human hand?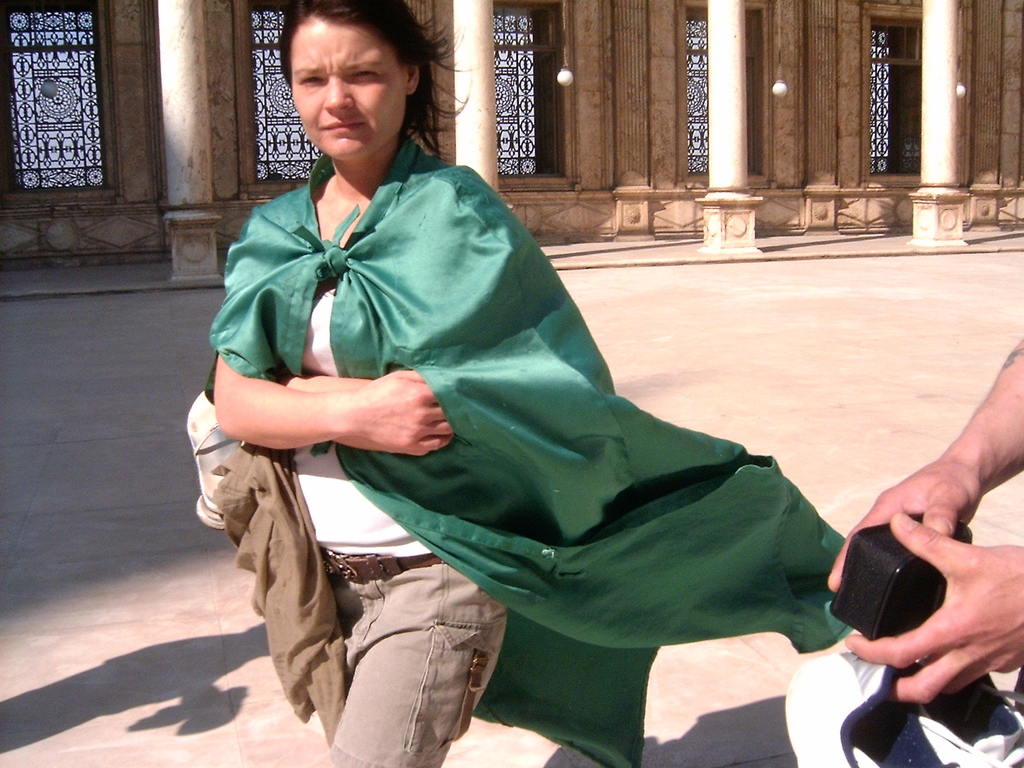
(x1=823, y1=462, x2=986, y2=598)
